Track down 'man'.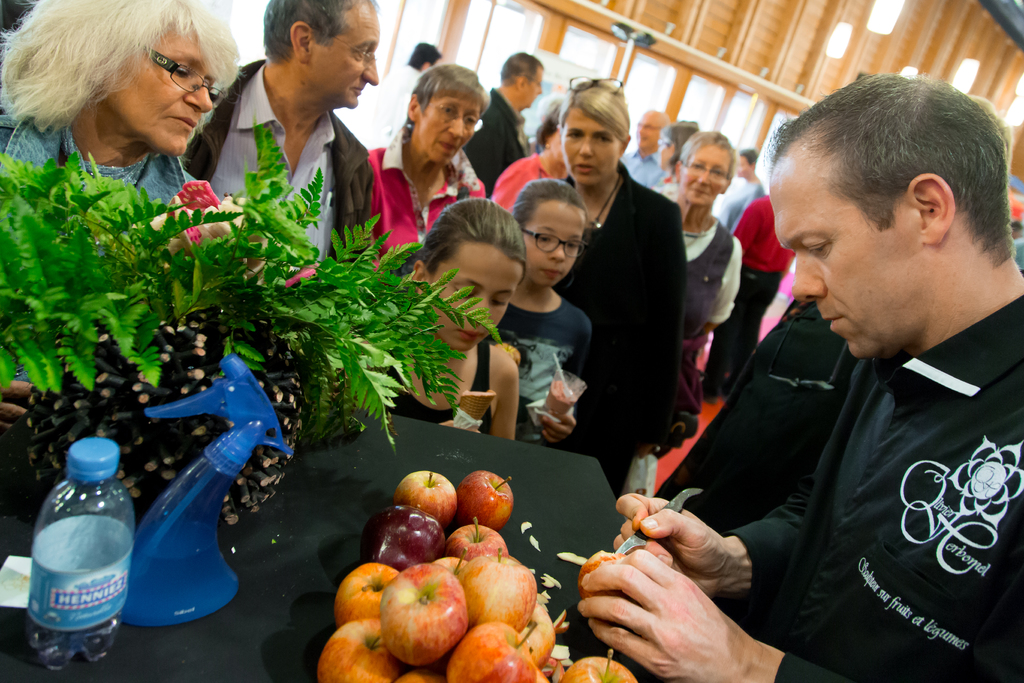
Tracked to crop(179, 0, 382, 265).
